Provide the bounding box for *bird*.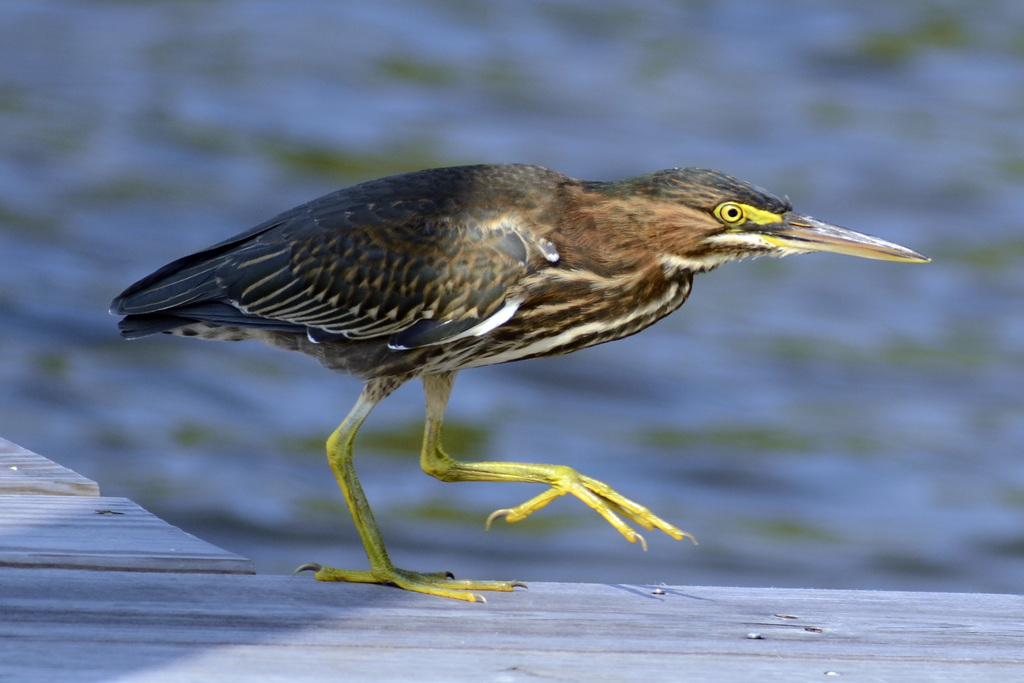
[98,161,932,605].
